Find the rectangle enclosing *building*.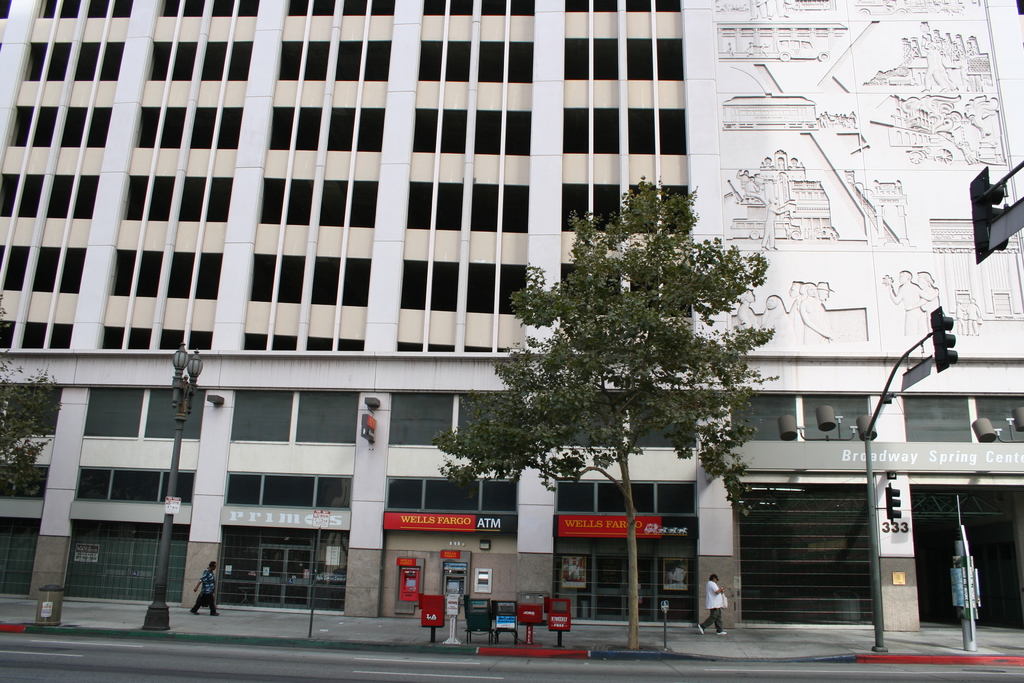
box(0, 0, 1023, 636).
